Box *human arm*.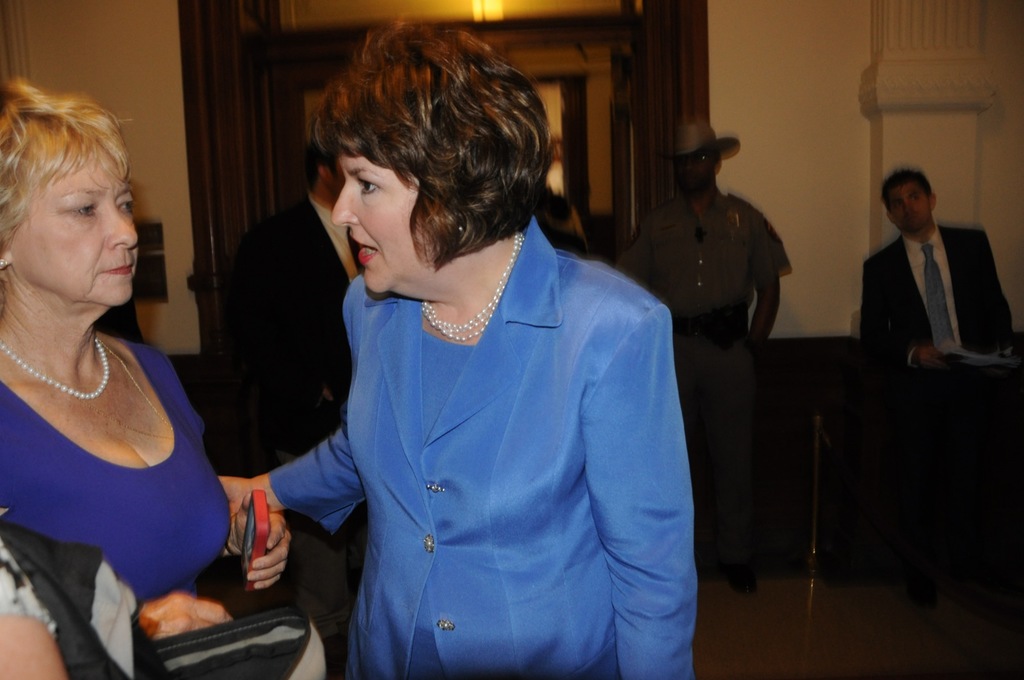
left=219, top=496, right=295, bottom=595.
